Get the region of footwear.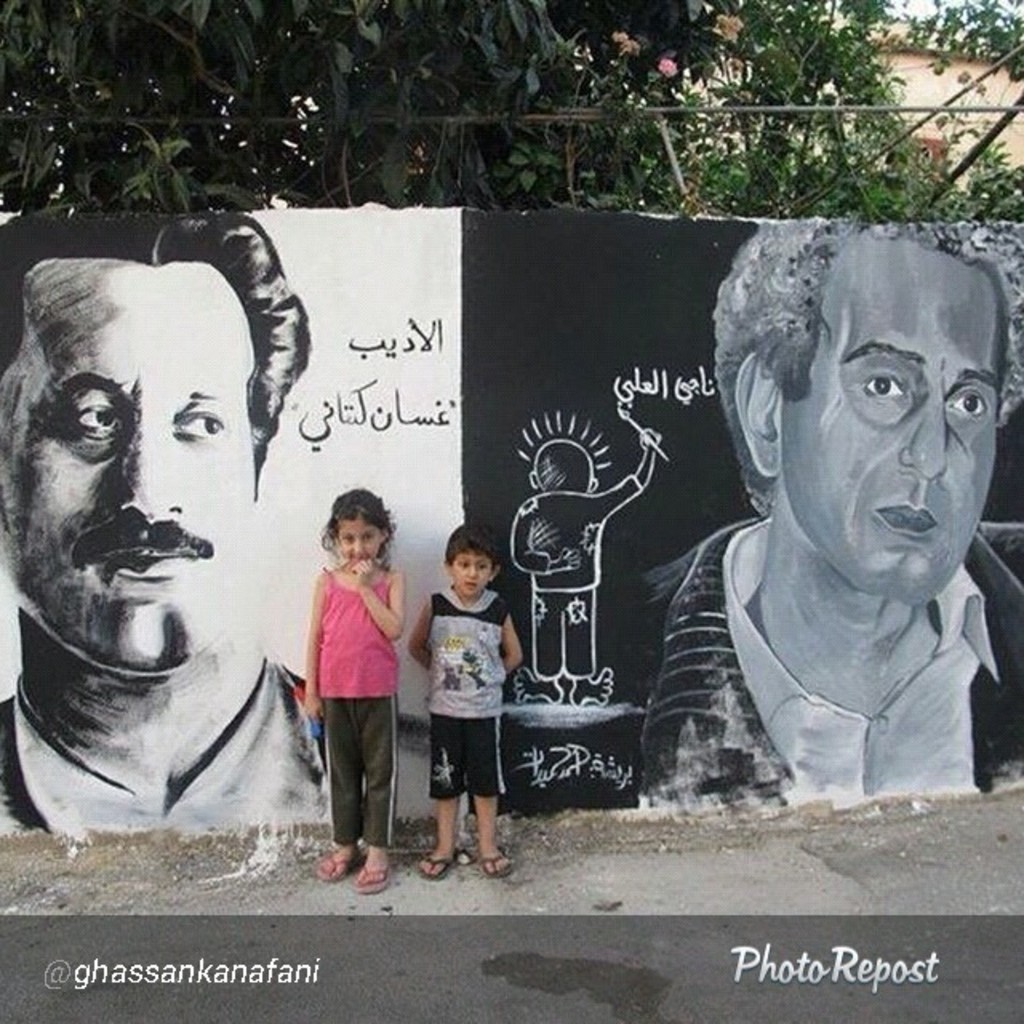
crop(355, 867, 394, 890).
